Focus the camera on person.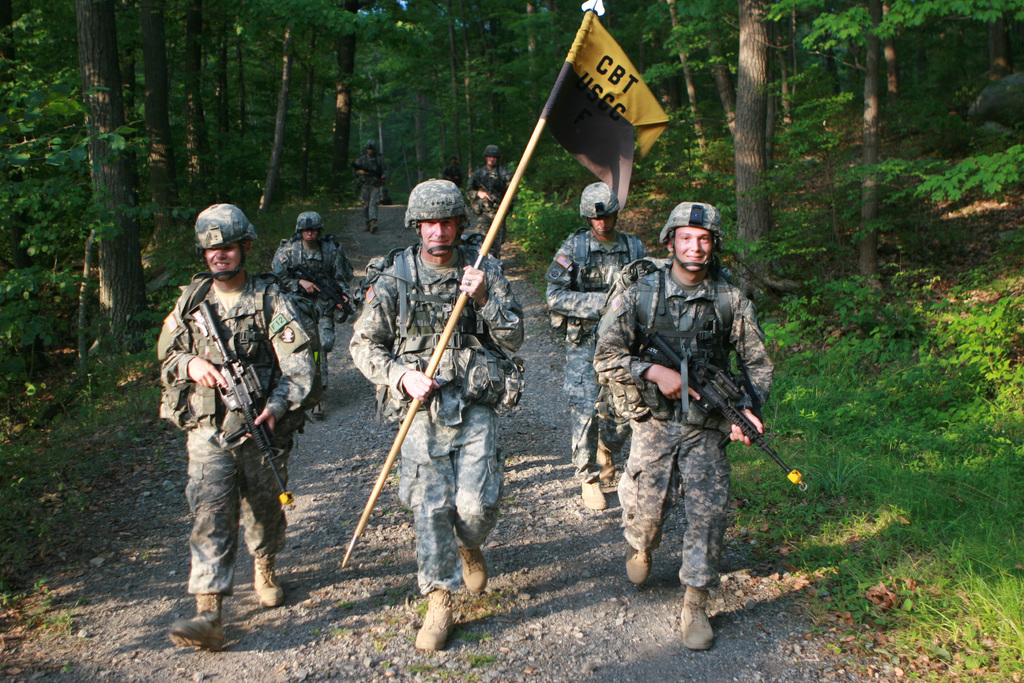
Focus region: <bbox>343, 181, 514, 648</bbox>.
